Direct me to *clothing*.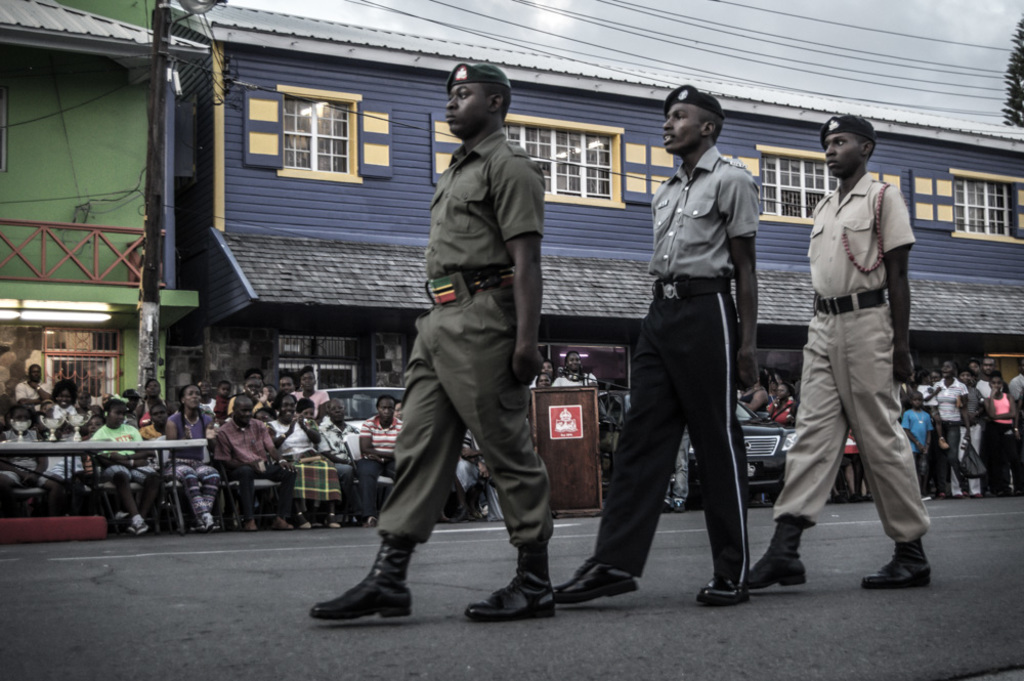
Direction: 554 370 595 390.
